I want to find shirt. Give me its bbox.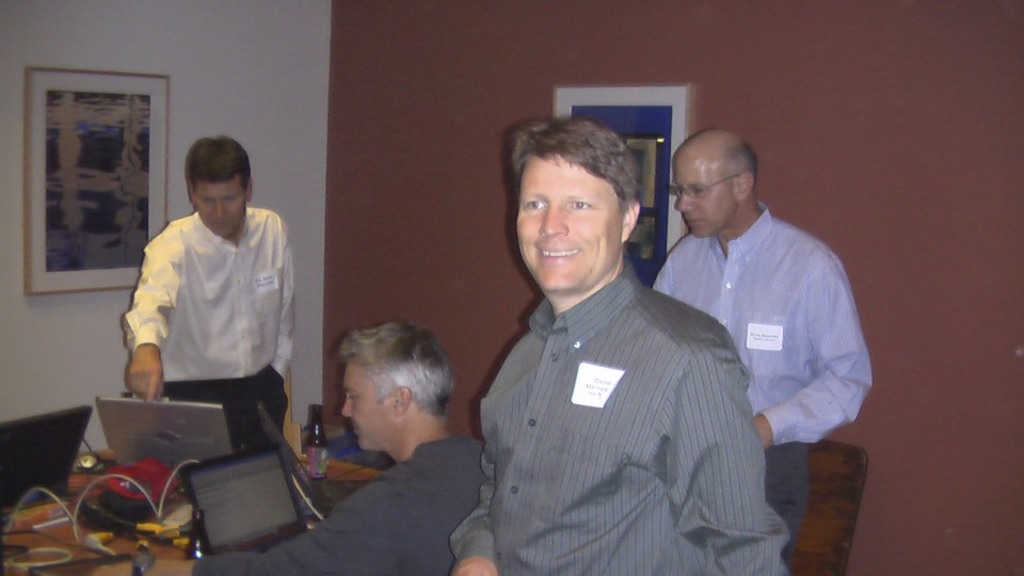
left=112, top=180, right=293, bottom=395.
